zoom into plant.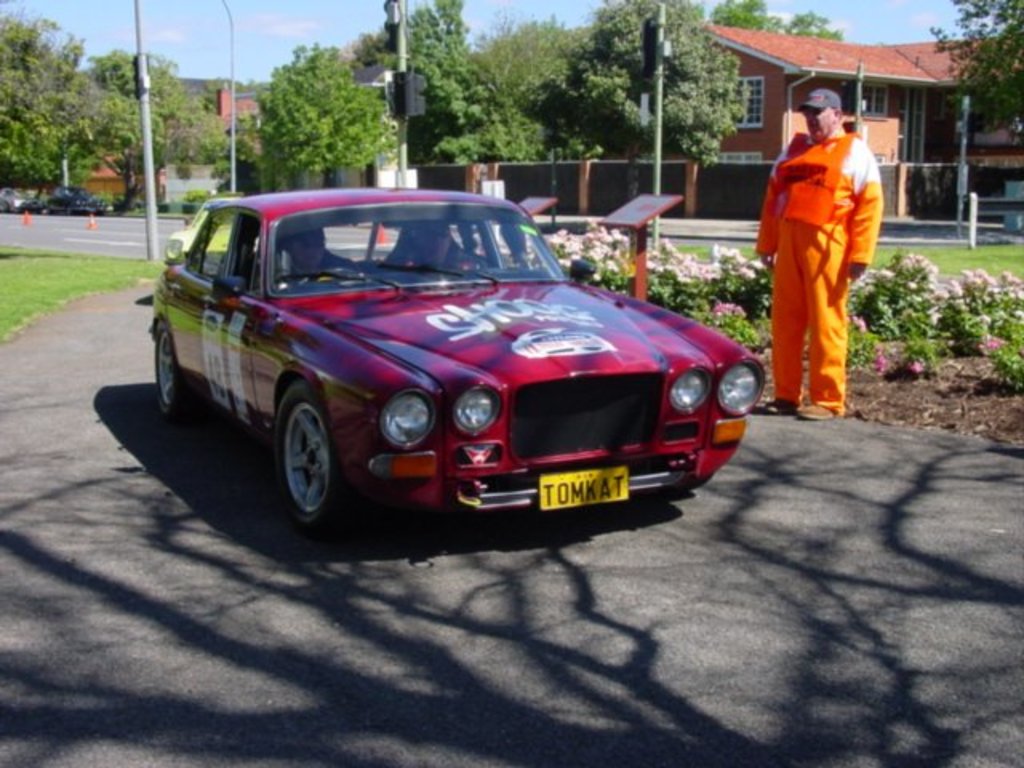
Zoom target: left=1002, top=344, right=1022, bottom=389.
